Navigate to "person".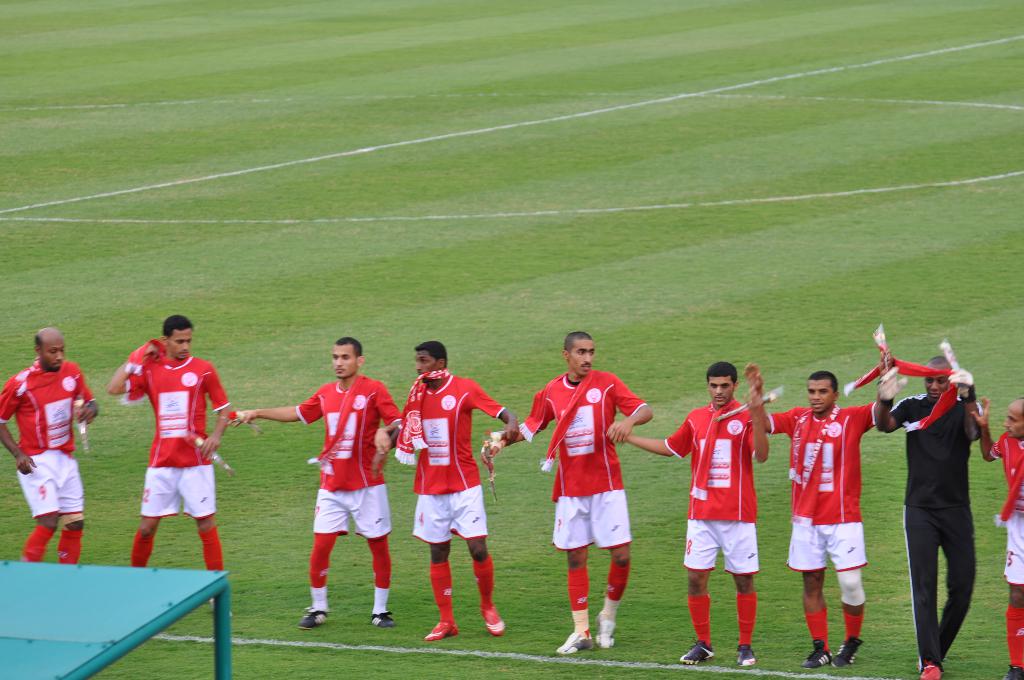
Navigation target: Rect(237, 336, 403, 630).
